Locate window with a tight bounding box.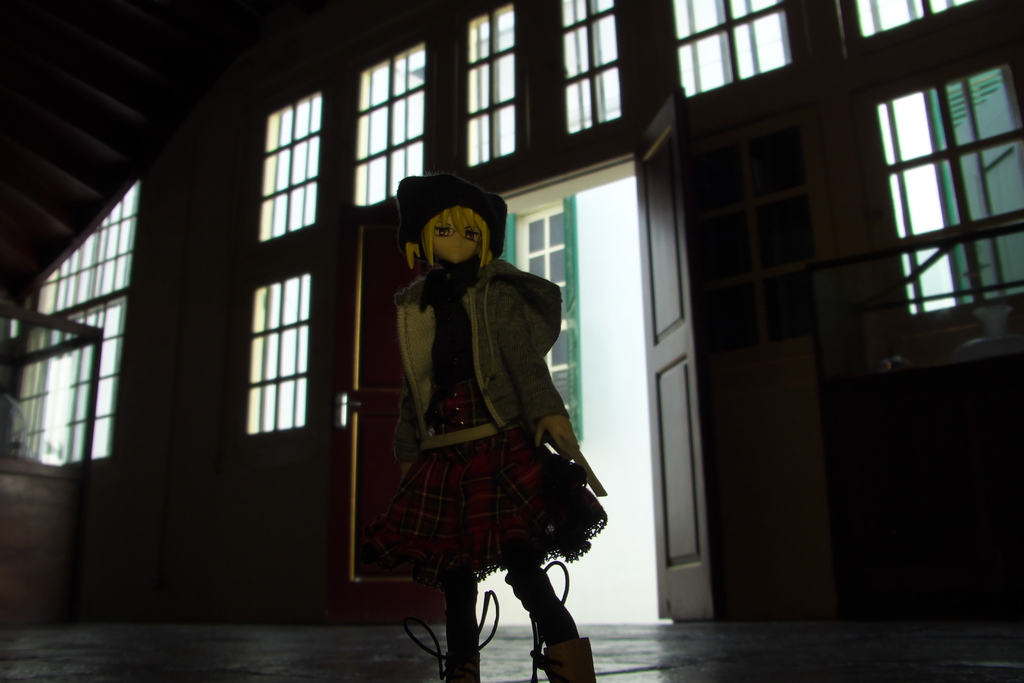
region(358, 56, 430, 212).
